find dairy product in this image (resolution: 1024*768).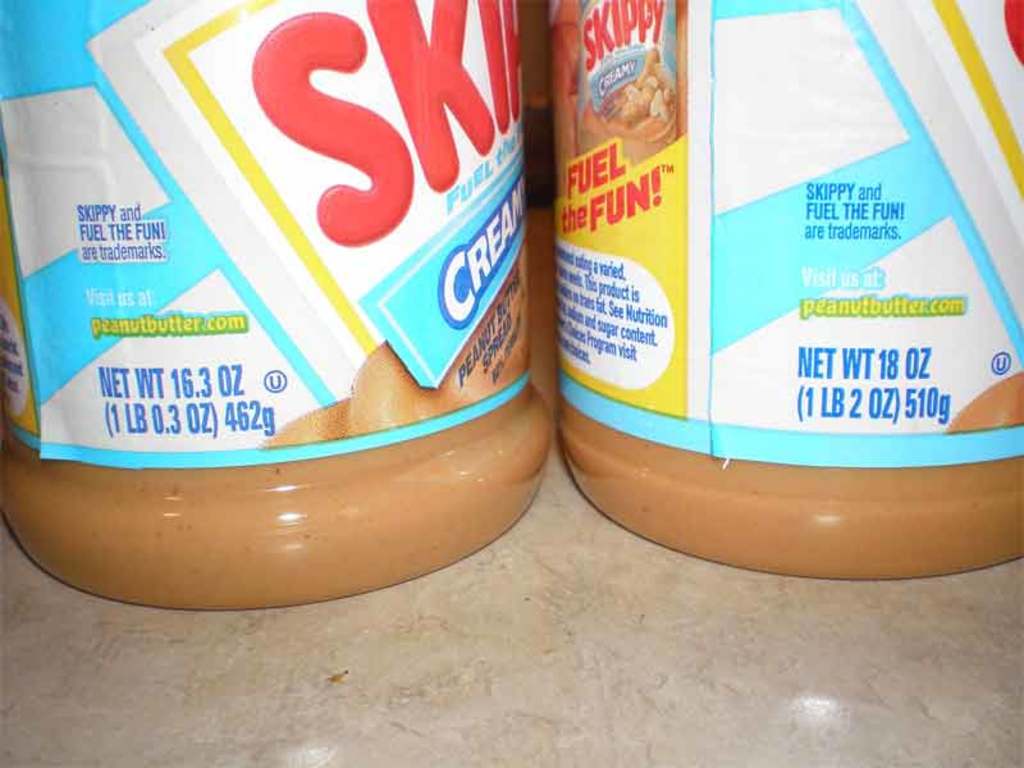
{"left": 0, "top": 0, "right": 556, "bottom": 614}.
